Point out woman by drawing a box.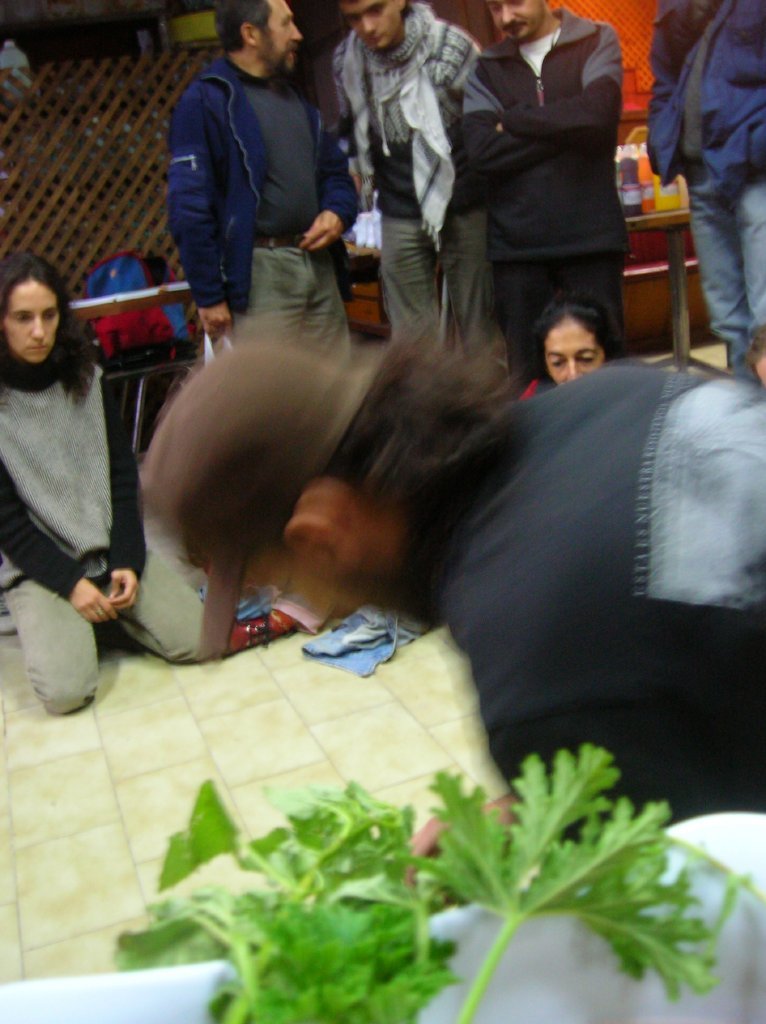
{"x1": 0, "y1": 258, "x2": 230, "y2": 715}.
